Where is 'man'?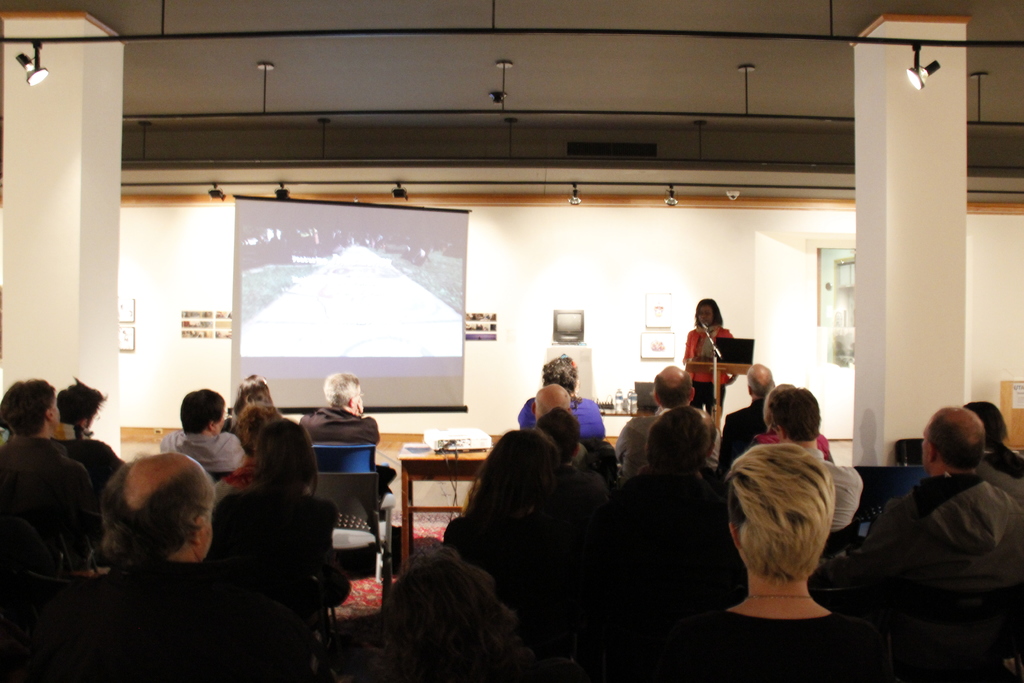
{"left": 294, "top": 367, "right": 395, "bottom": 509}.
